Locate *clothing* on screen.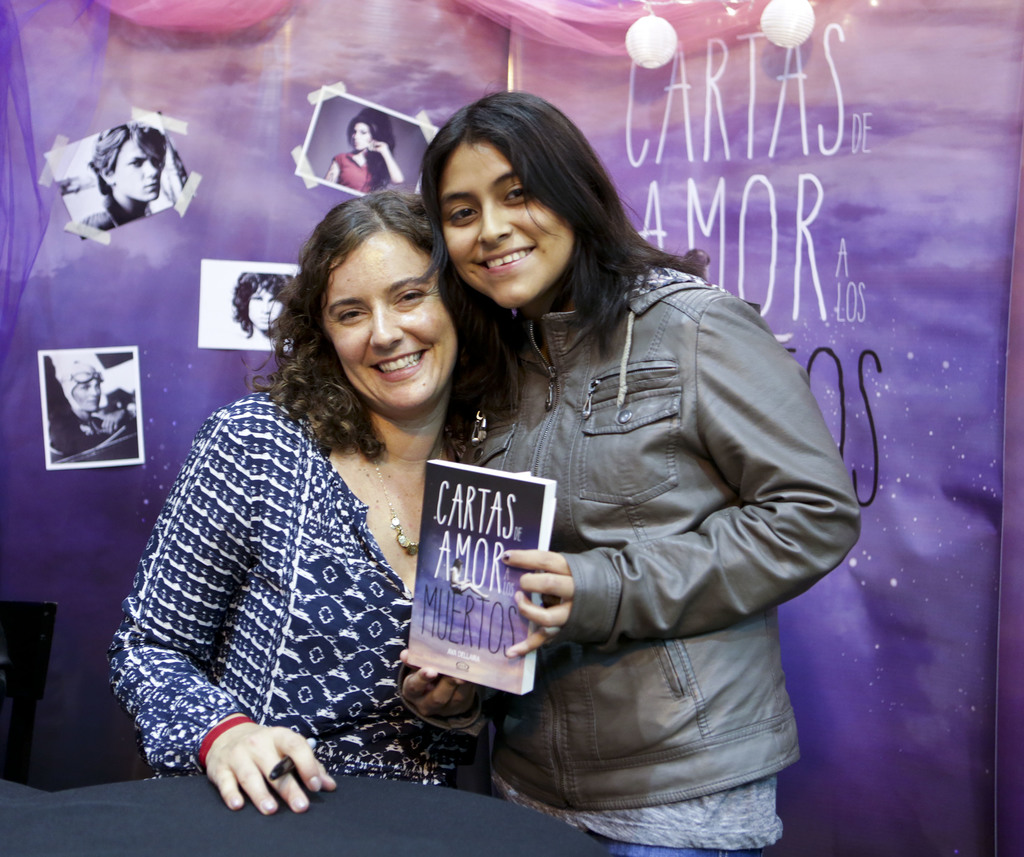
On screen at <region>115, 326, 508, 801</region>.
